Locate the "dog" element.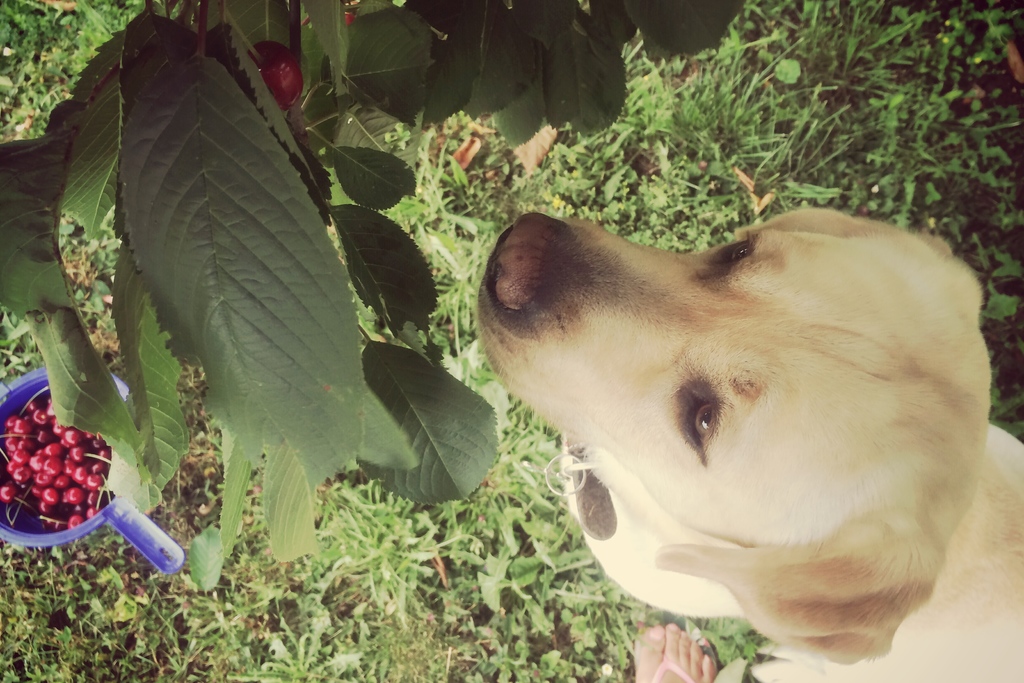
Element bbox: bbox=(476, 205, 1023, 682).
